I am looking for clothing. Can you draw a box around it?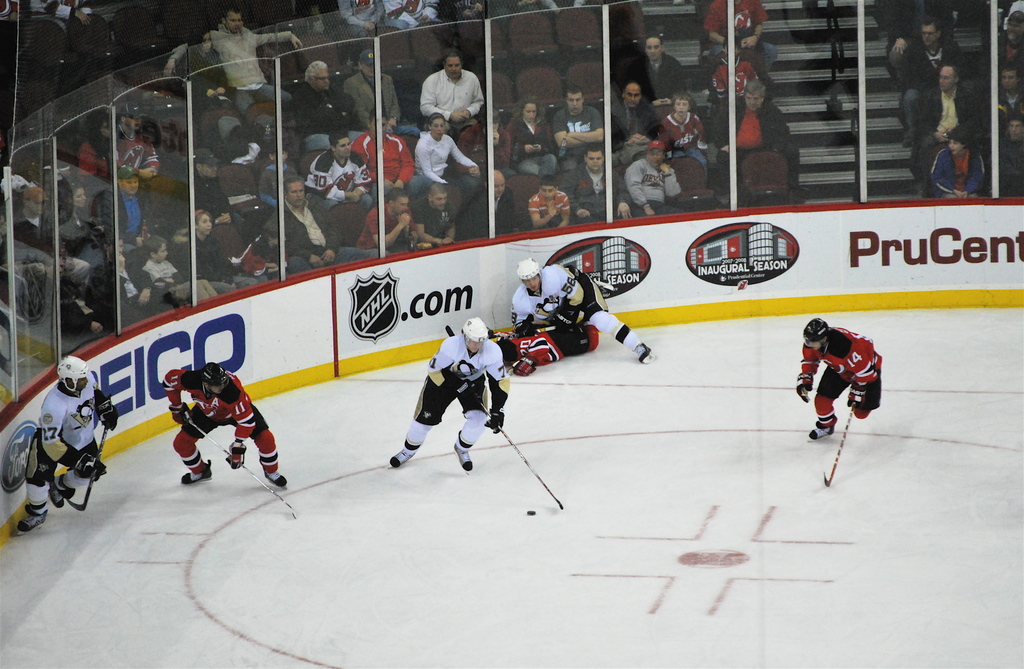
Sure, the bounding box is box=[410, 133, 484, 213].
